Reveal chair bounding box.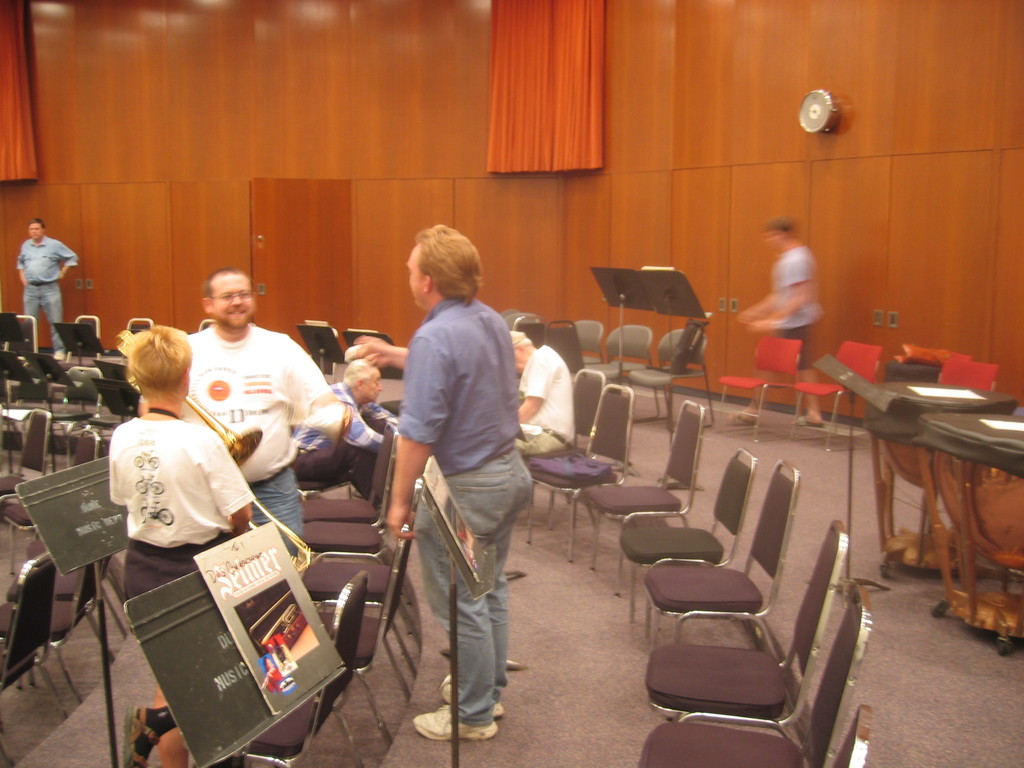
Revealed: <region>590, 322, 640, 375</region>.
